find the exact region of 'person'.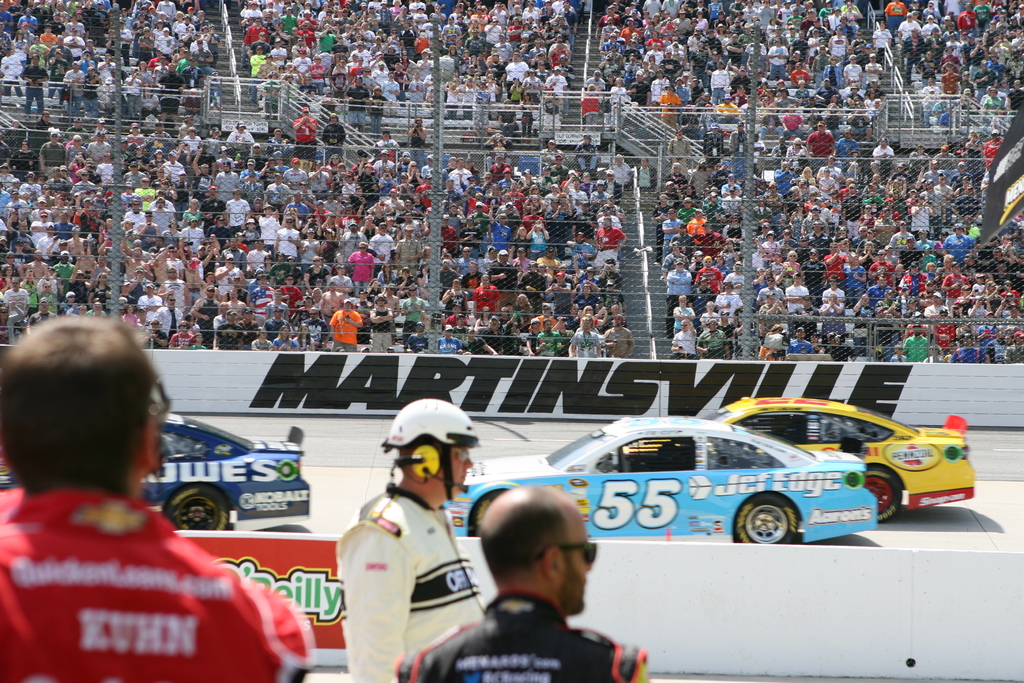
Exact region: Rect(452, 160, 470, 197).
